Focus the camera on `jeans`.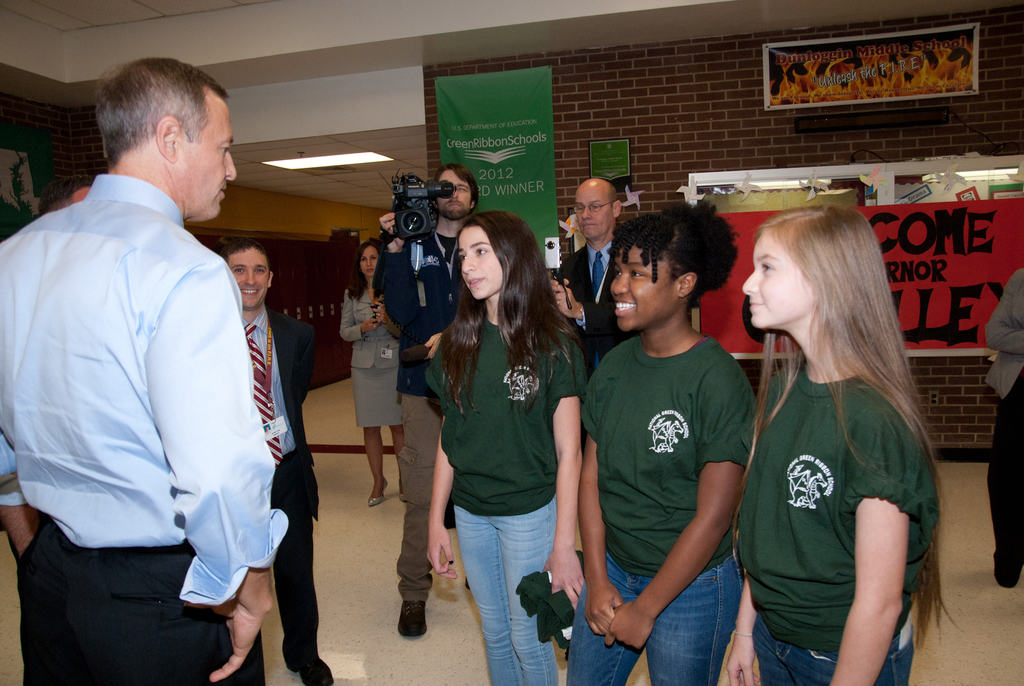
Focus region: bbox=[15, 520, 270, 685].
